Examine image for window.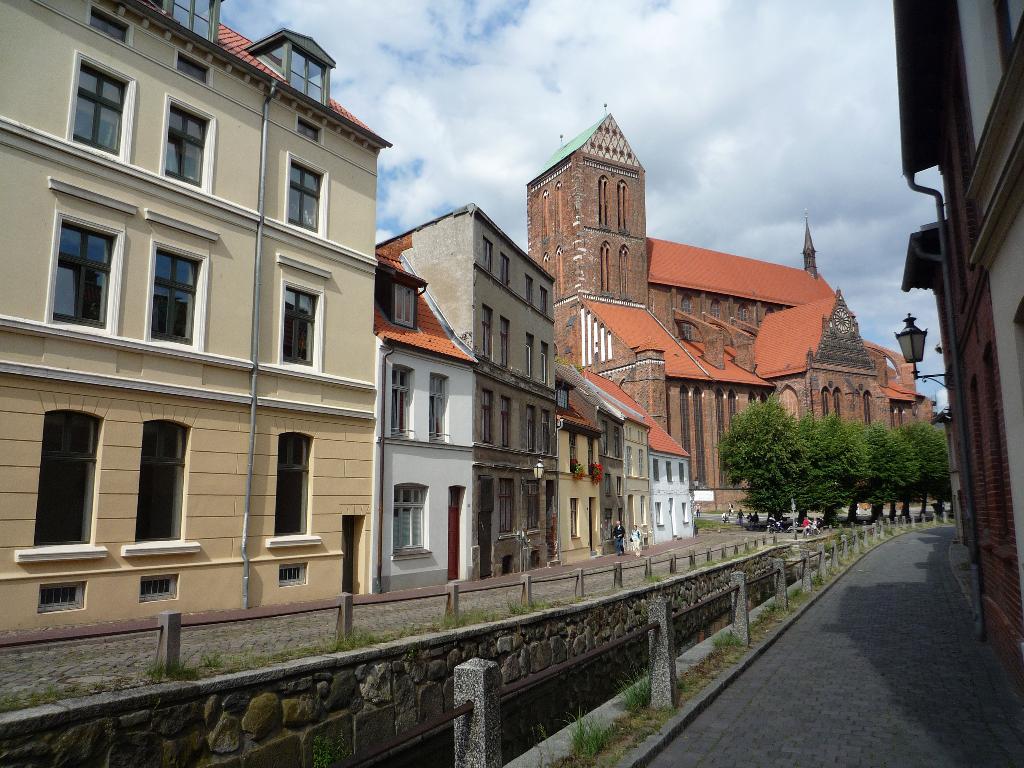
Examination result: crop(655, 460, 662, 487).
